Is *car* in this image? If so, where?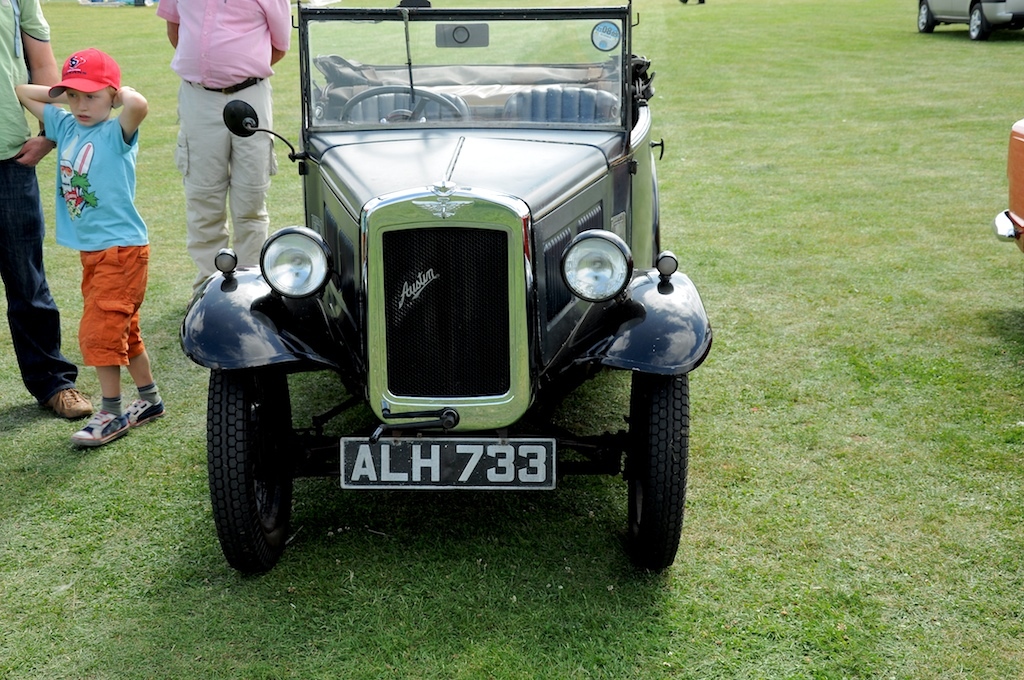
Yes, at 911, 0, 1023, 41.
